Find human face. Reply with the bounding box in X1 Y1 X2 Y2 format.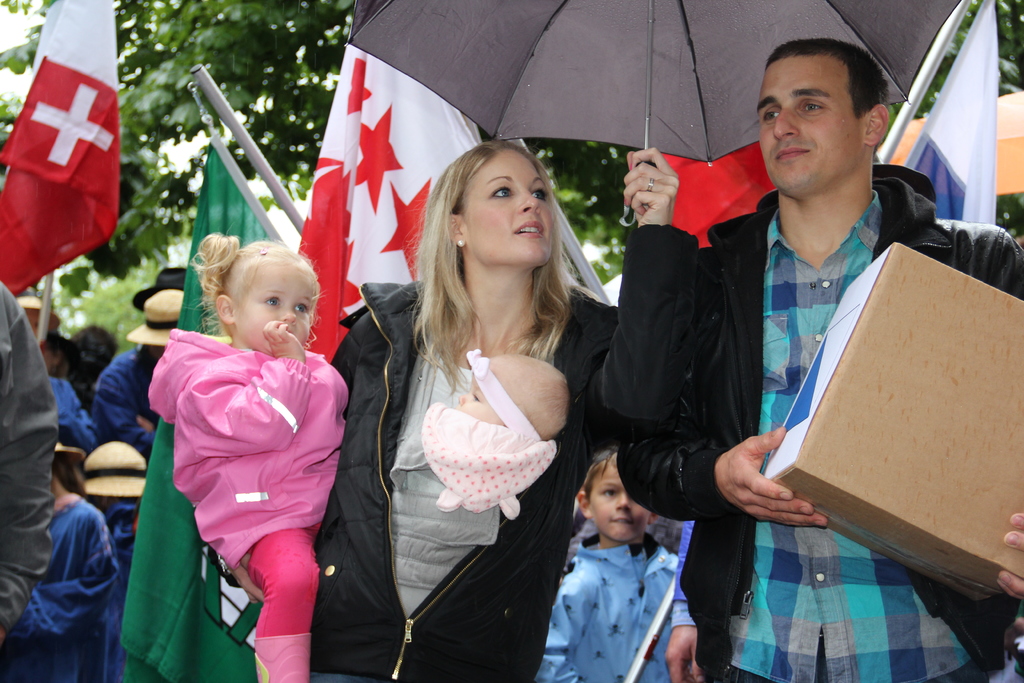
758 55 862 194.
